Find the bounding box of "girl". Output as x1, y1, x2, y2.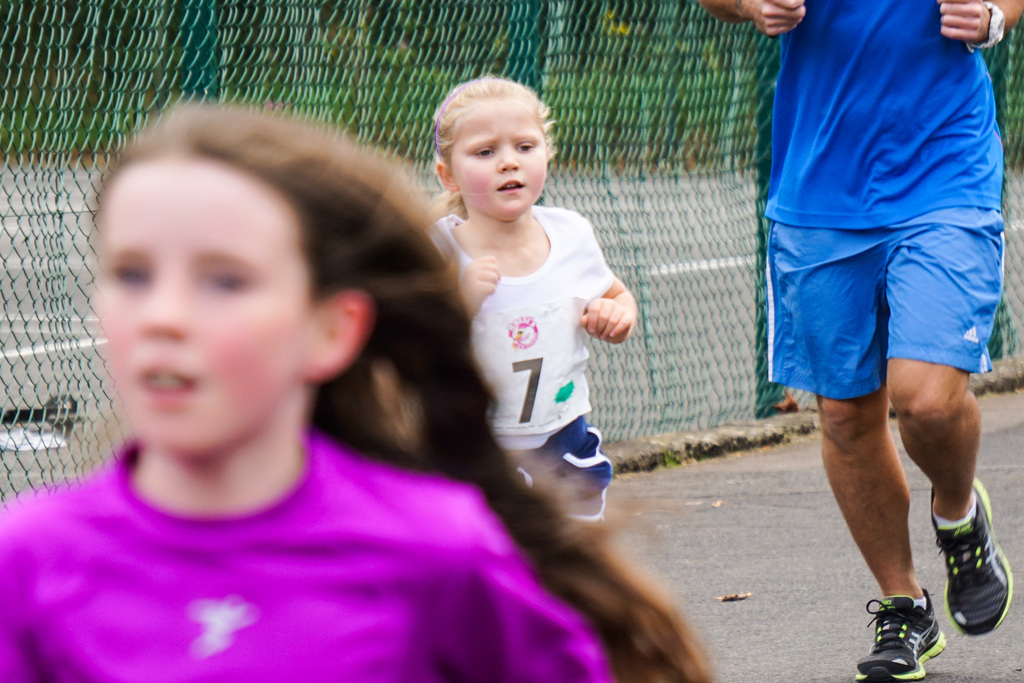
0, 100, 723, 682.
